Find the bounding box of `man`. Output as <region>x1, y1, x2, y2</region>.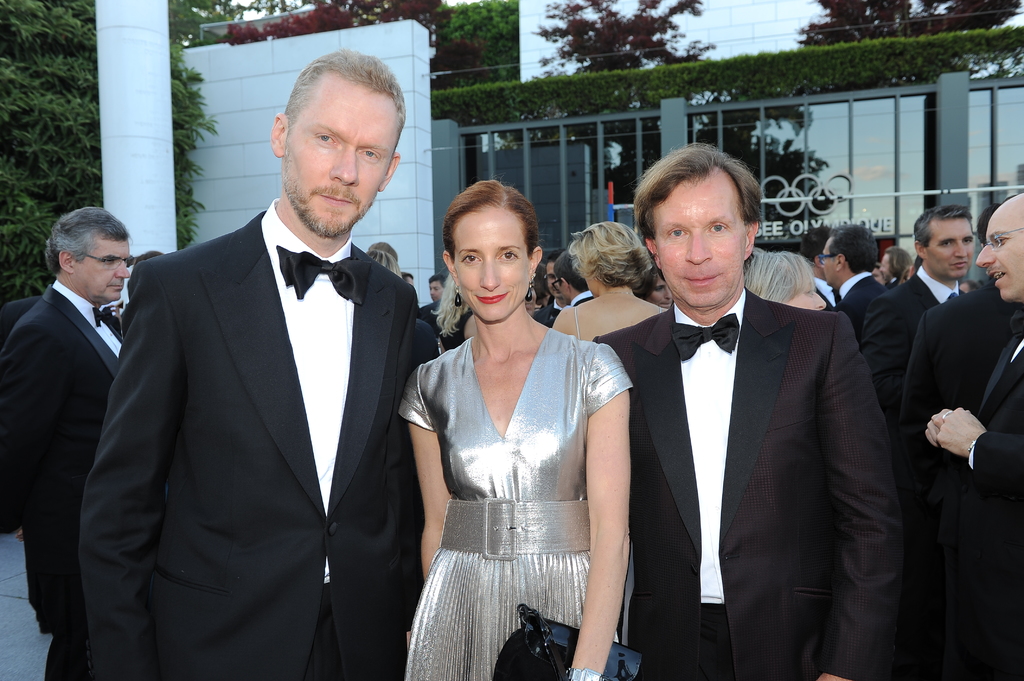
<region>859, 207, 969, 353</region>.
